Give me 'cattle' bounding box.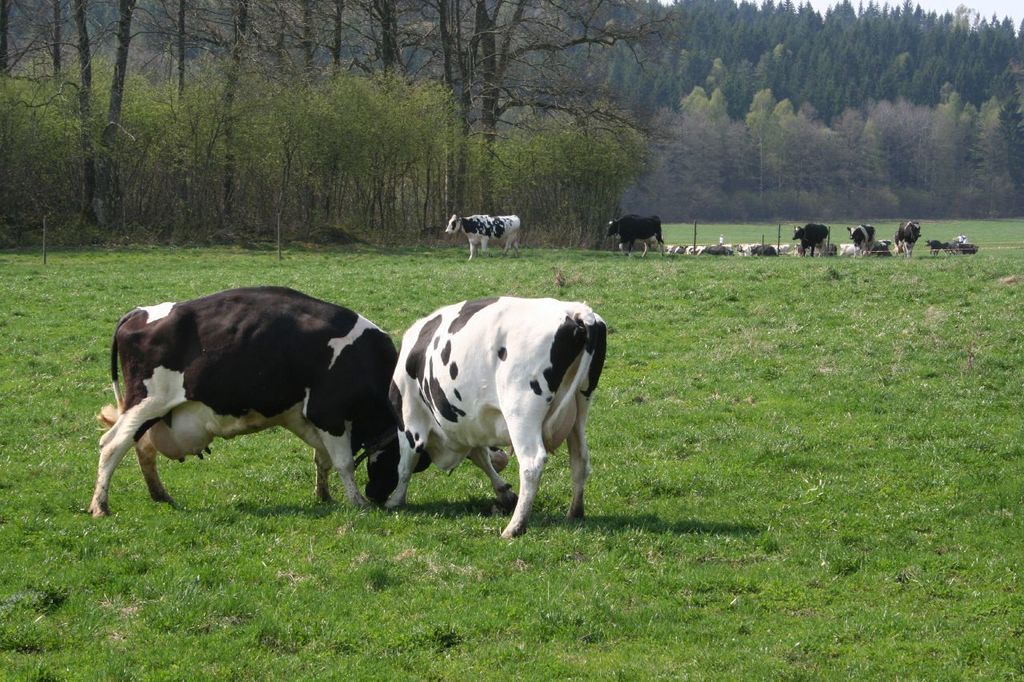
838/242/858/253.
